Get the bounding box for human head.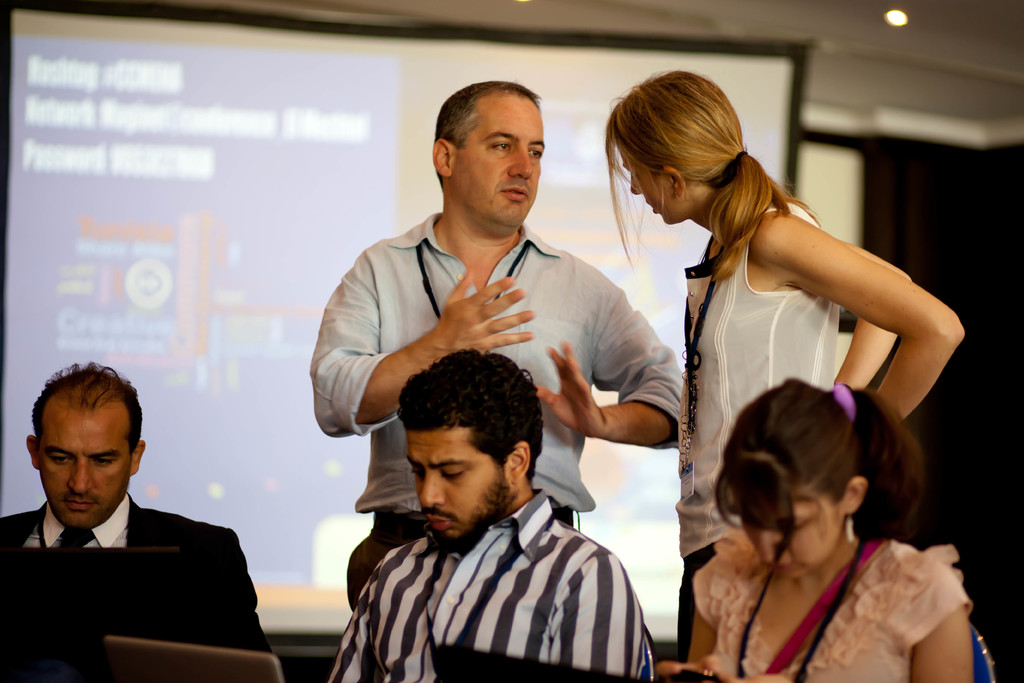
{"left": 9, "top": 374, "right": 142, "bottom": 539}.
